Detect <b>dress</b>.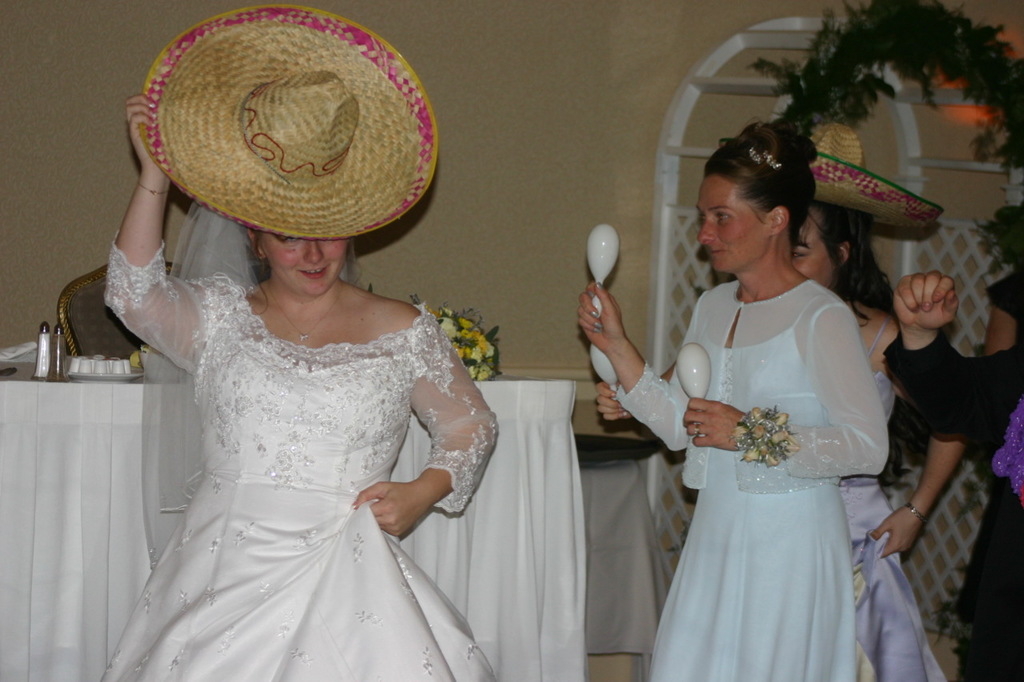
Detected at region(73, 224, 501, 681).
